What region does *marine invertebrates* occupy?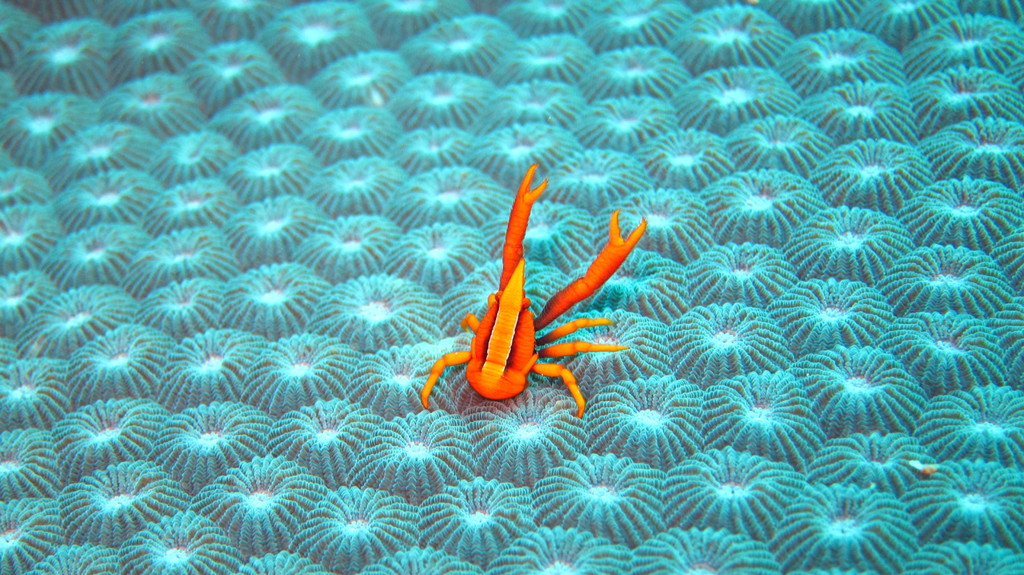
rect(381, 67, 508, 128).
